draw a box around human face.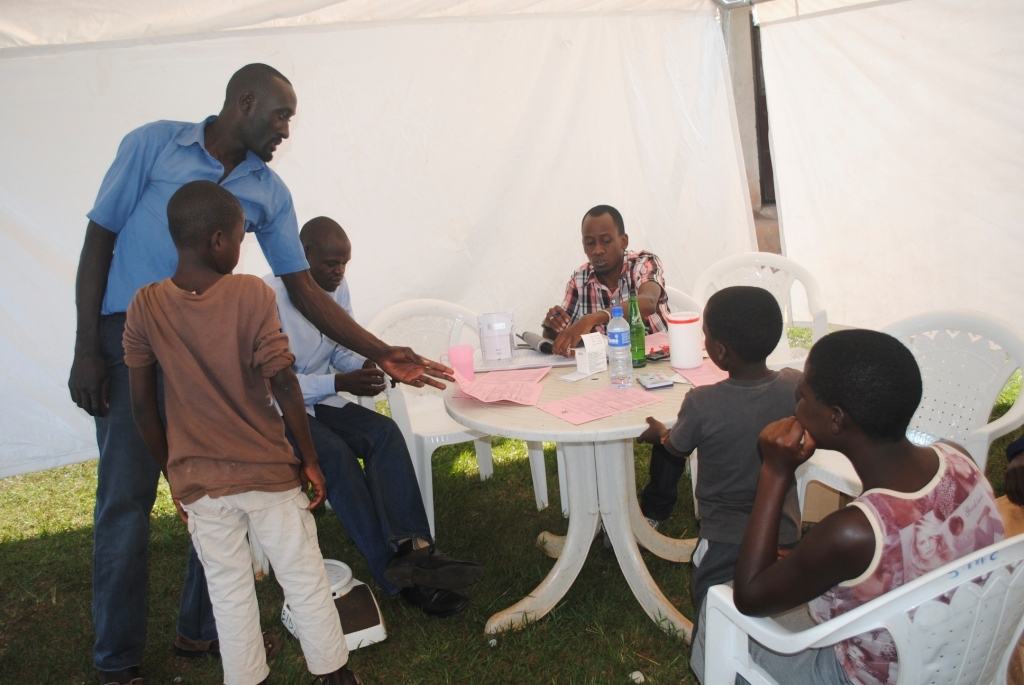
796,361,833,448.
